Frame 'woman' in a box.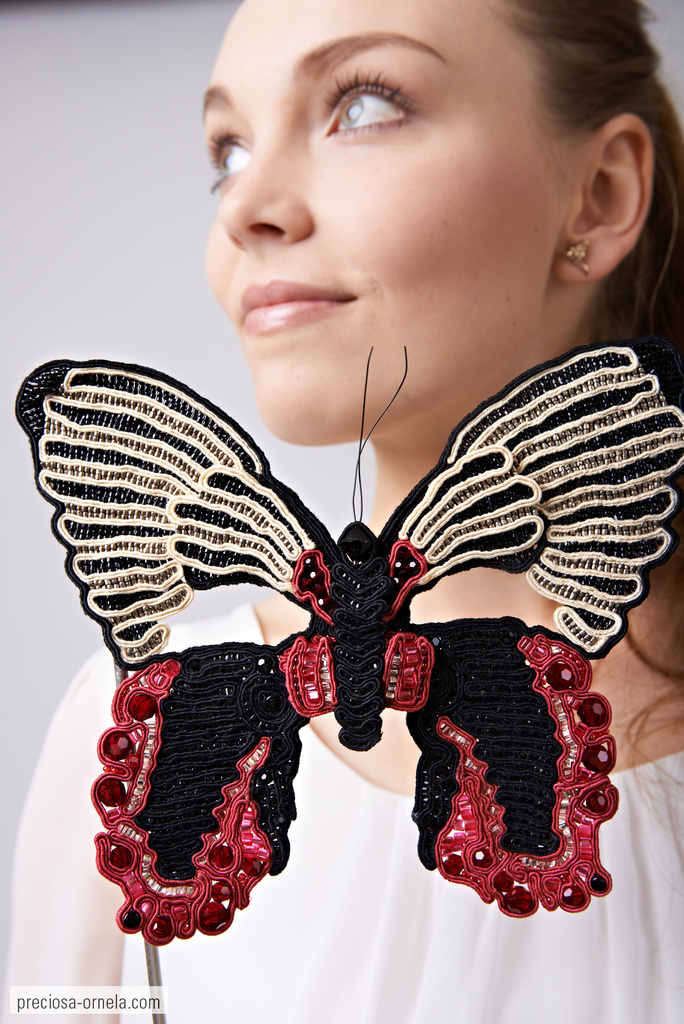
(x1=63, y1=0, x2=683, y2=1023).
